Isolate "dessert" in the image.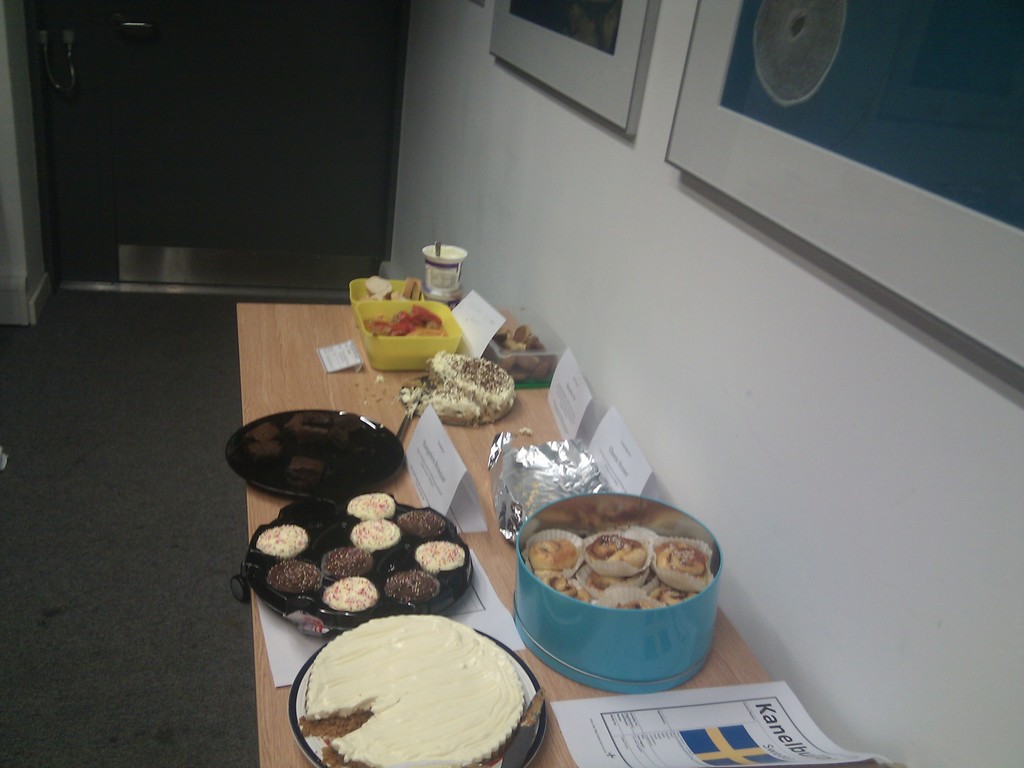
Isolated region: rect(345, 490, 397, 517).
